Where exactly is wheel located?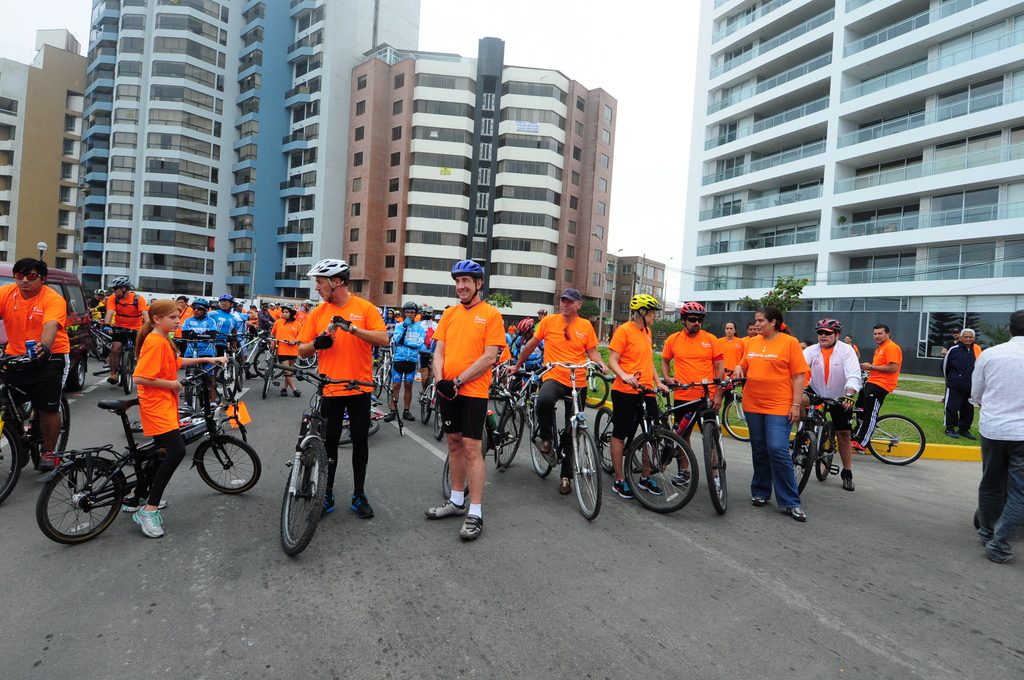
Its bounding box is 30:463:111:546.
